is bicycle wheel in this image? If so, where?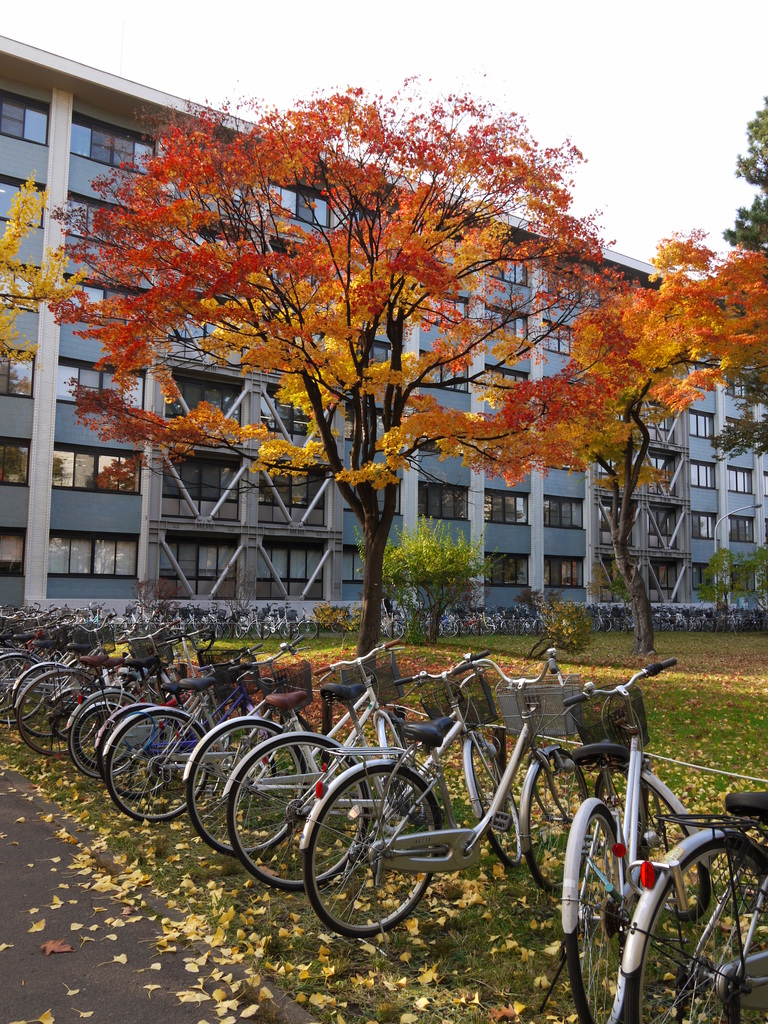
Yes, at bbox=(0, 655, 47, 721).
